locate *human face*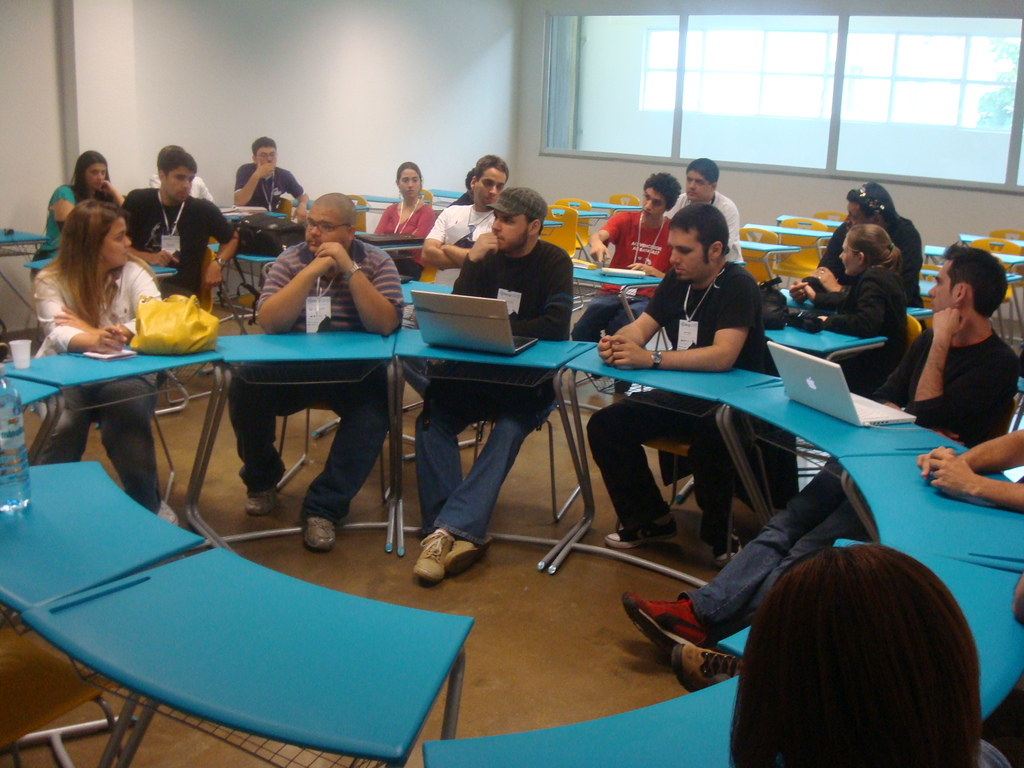
<bbox>687, 172, 715, 197</bbox>
